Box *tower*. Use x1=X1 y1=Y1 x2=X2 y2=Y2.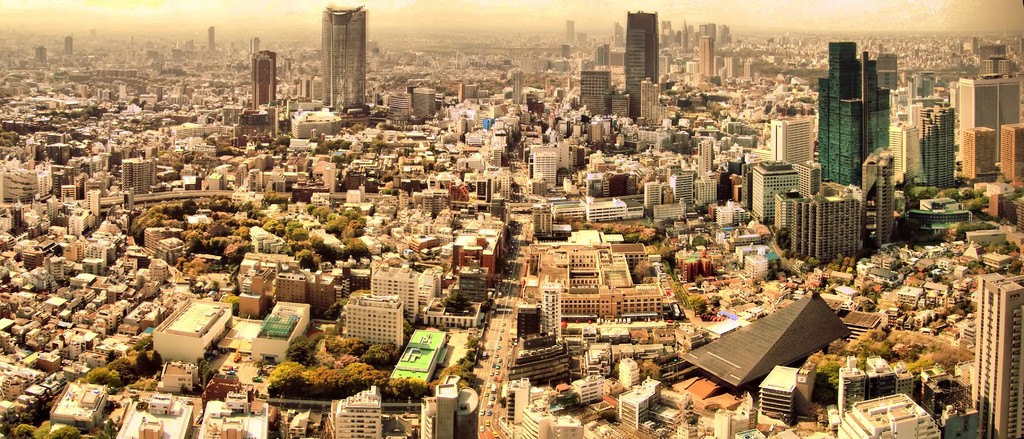
x1=836 y1=392 x2=949 y2=438.
